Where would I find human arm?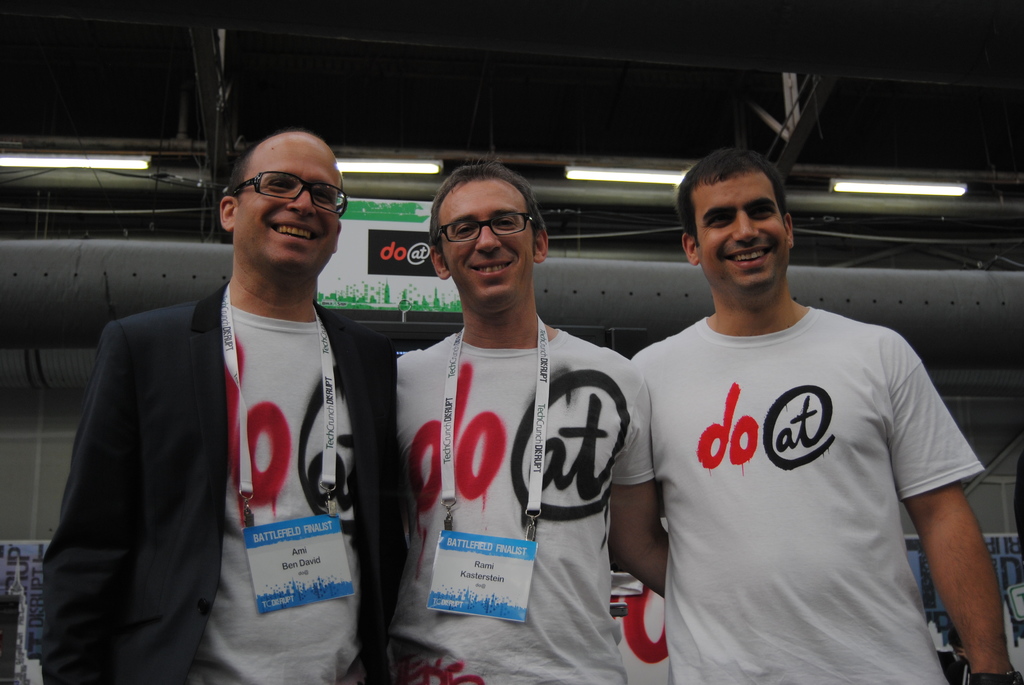
At 40/319/139/684.
